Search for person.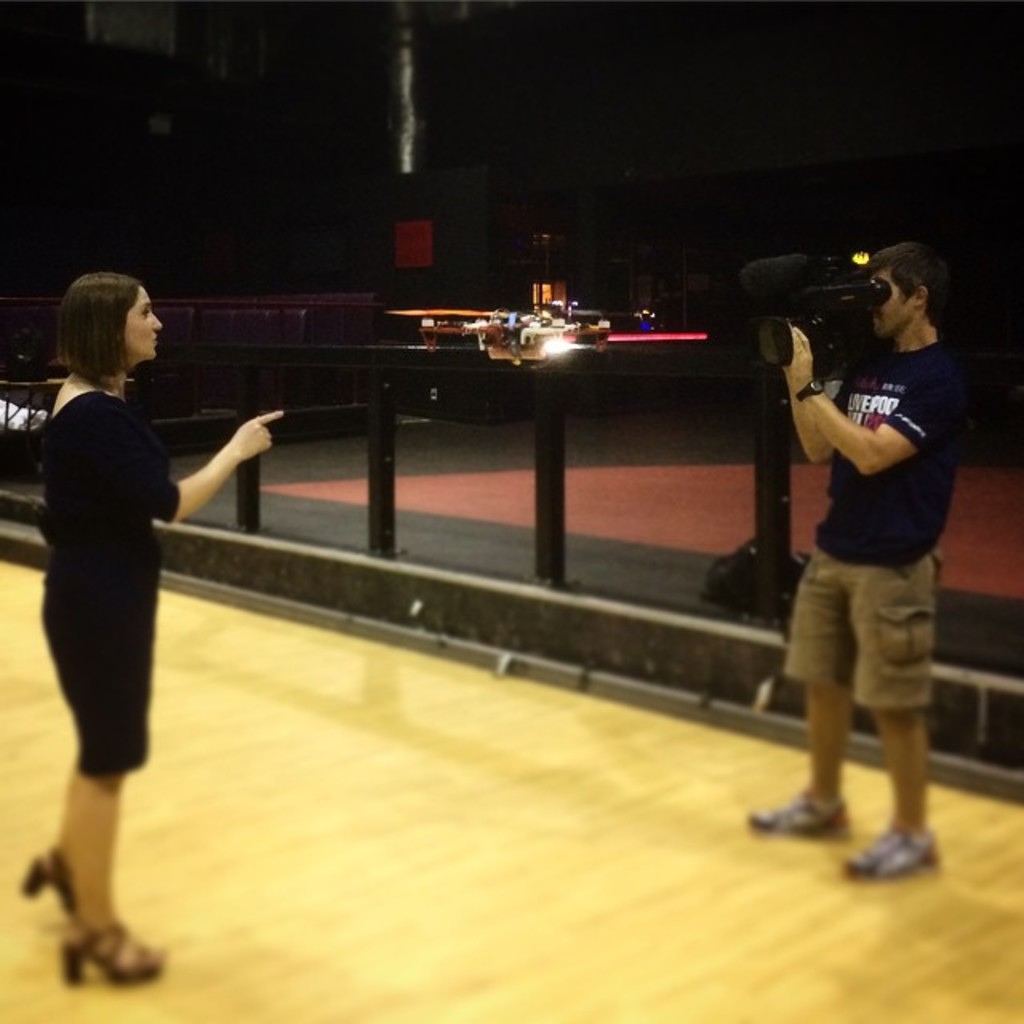
Found at (x1=22, y1=267, x2=288, y2=989).
